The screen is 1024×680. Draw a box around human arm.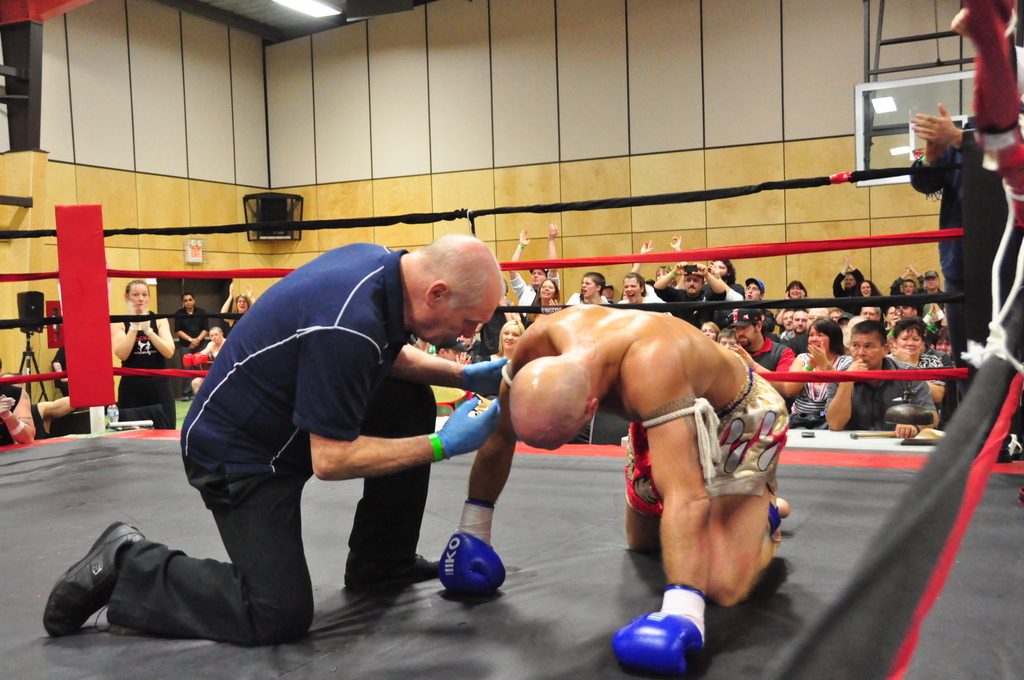
[x1=98, y1=303, x2=136, y2=364].
